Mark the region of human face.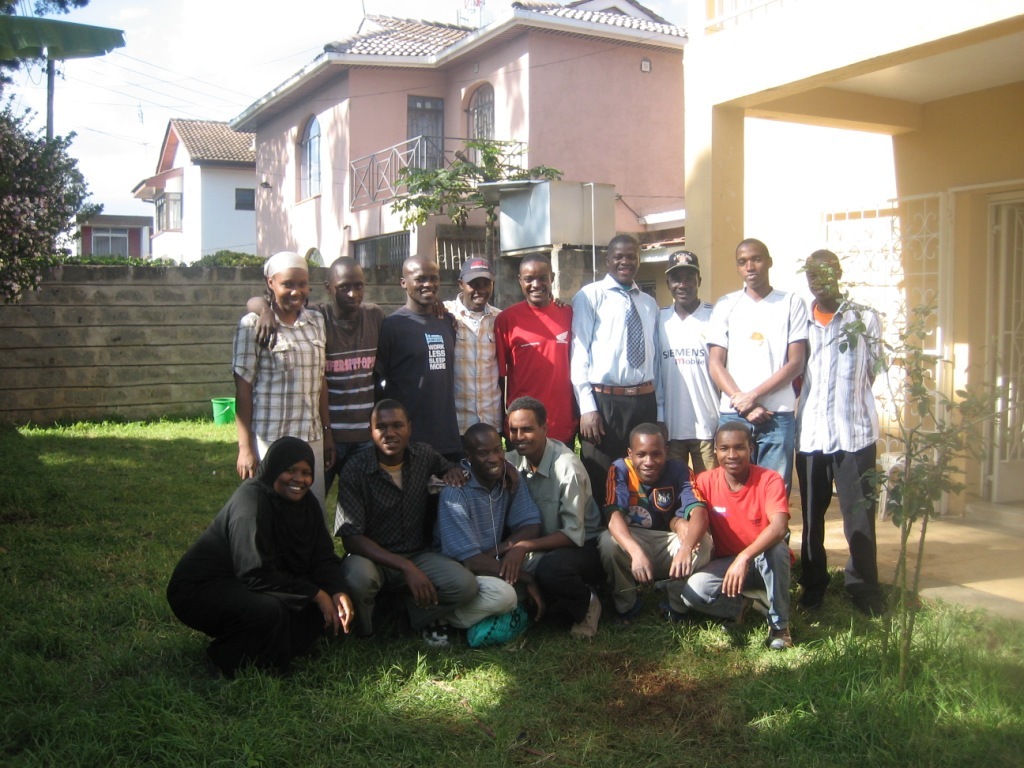
Region: box=[516, 264, 547, 299].
